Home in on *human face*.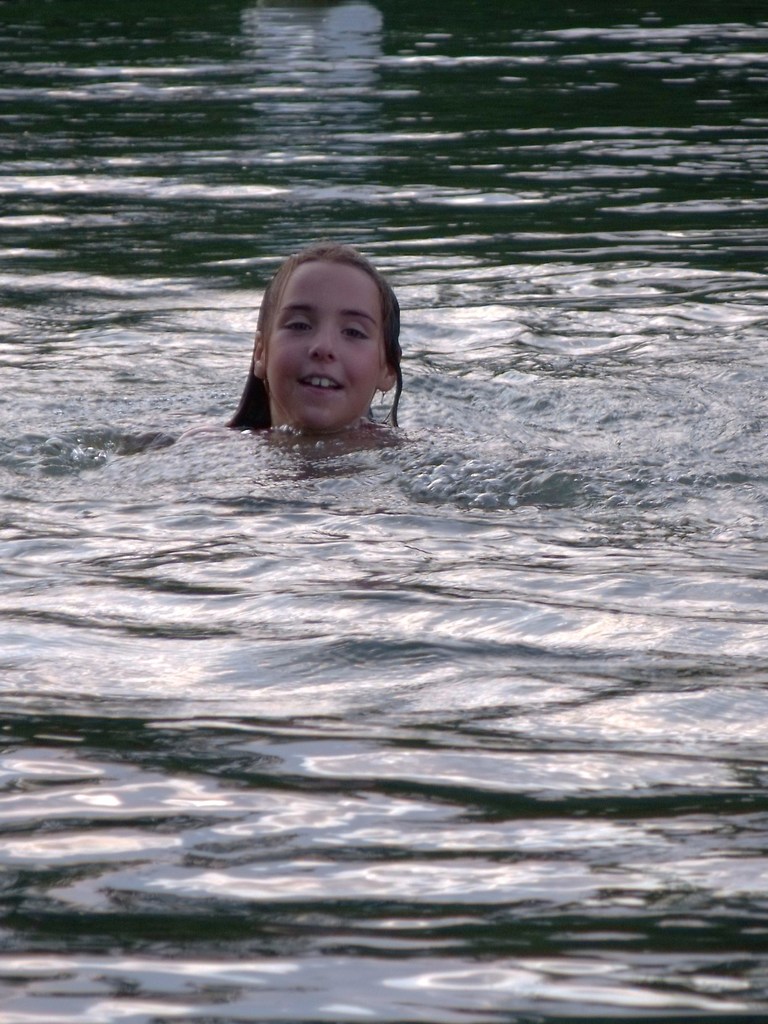
Homed in at 265, 260, 382, 432.
